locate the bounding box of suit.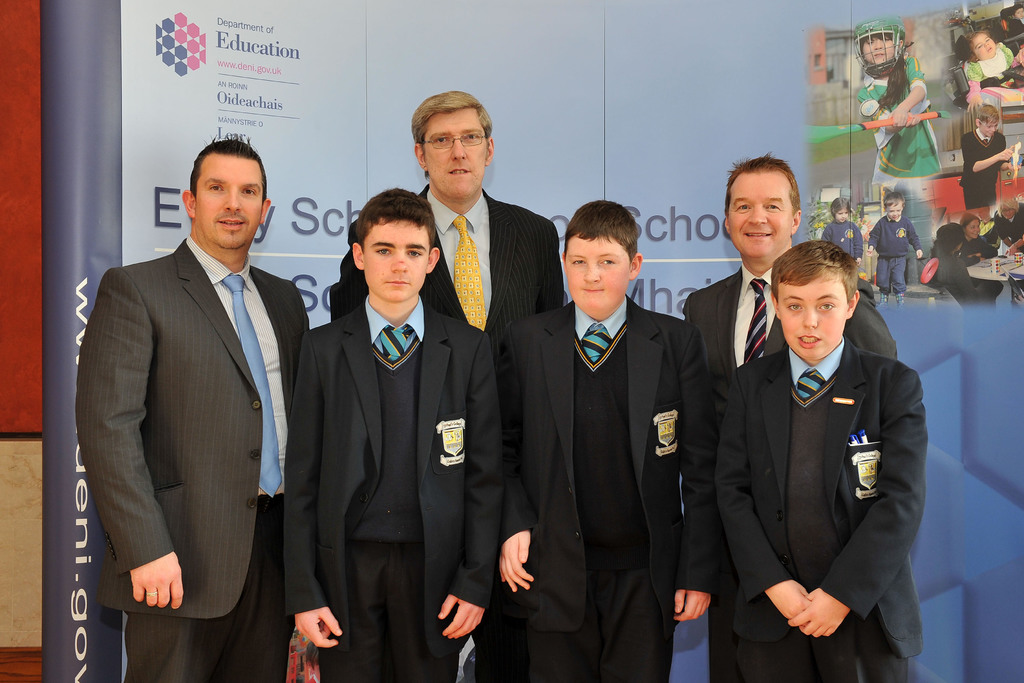
Bounding box: [x1=501, y1=194, x2=714, y2=673].
